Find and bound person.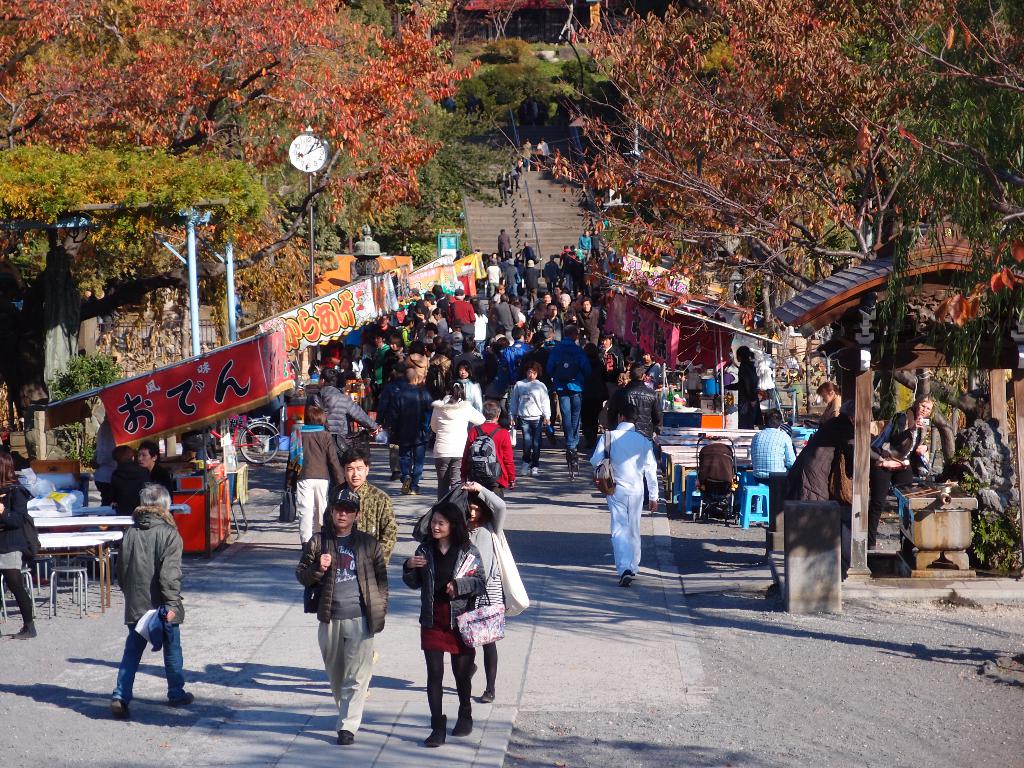
Bound: 106 438 175 524.
